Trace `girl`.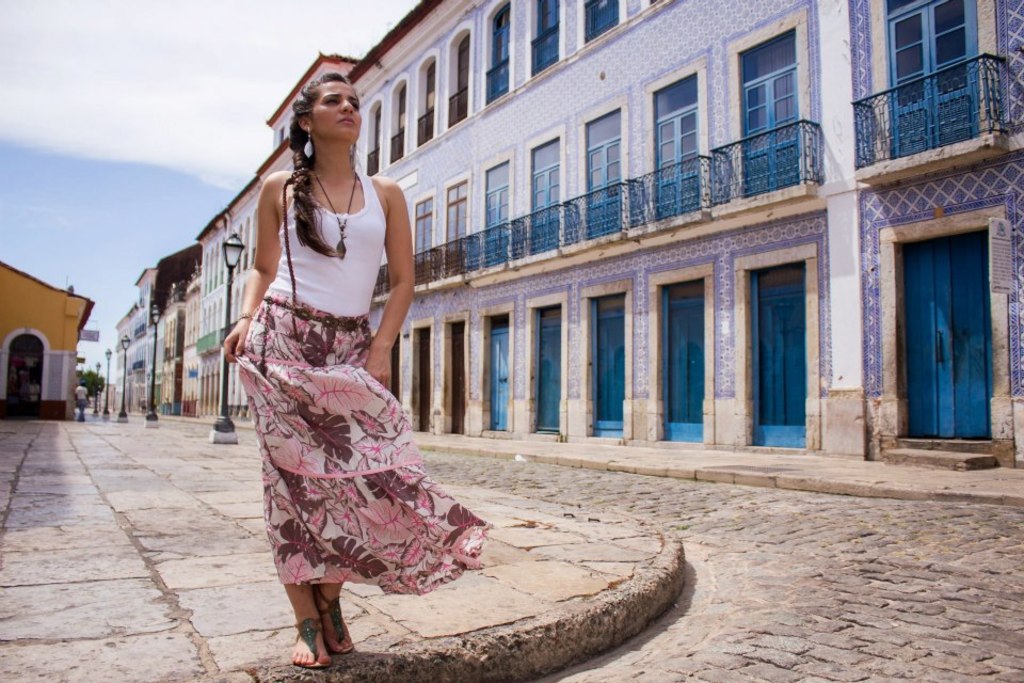
Traced to box=[222, 65, 493, 671].
